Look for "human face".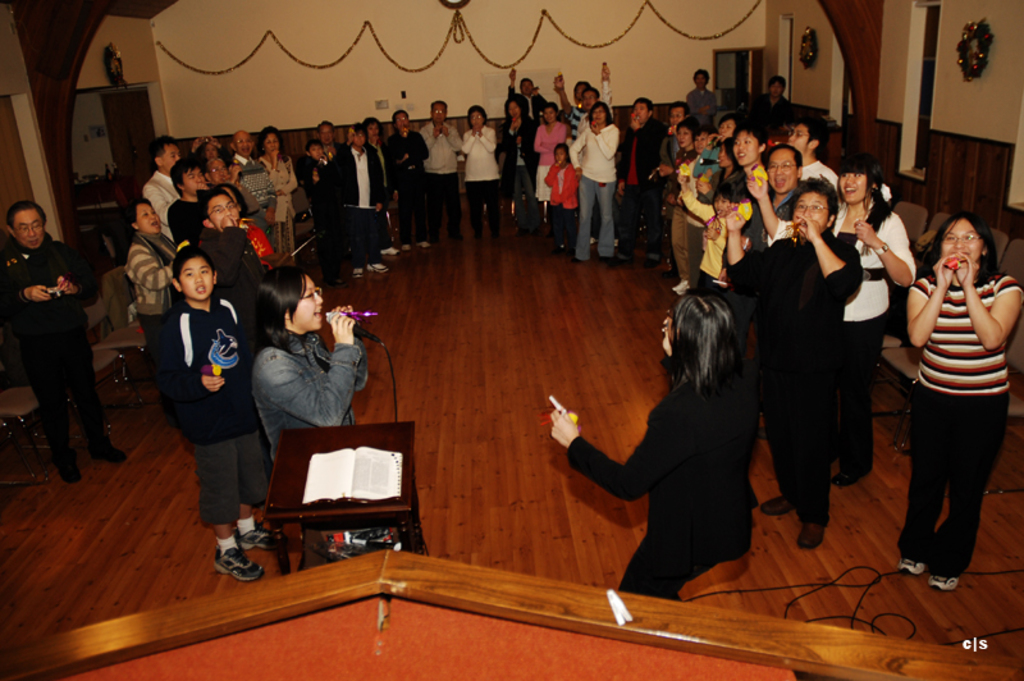
Found: BBox(297, 276, 323, 326).
